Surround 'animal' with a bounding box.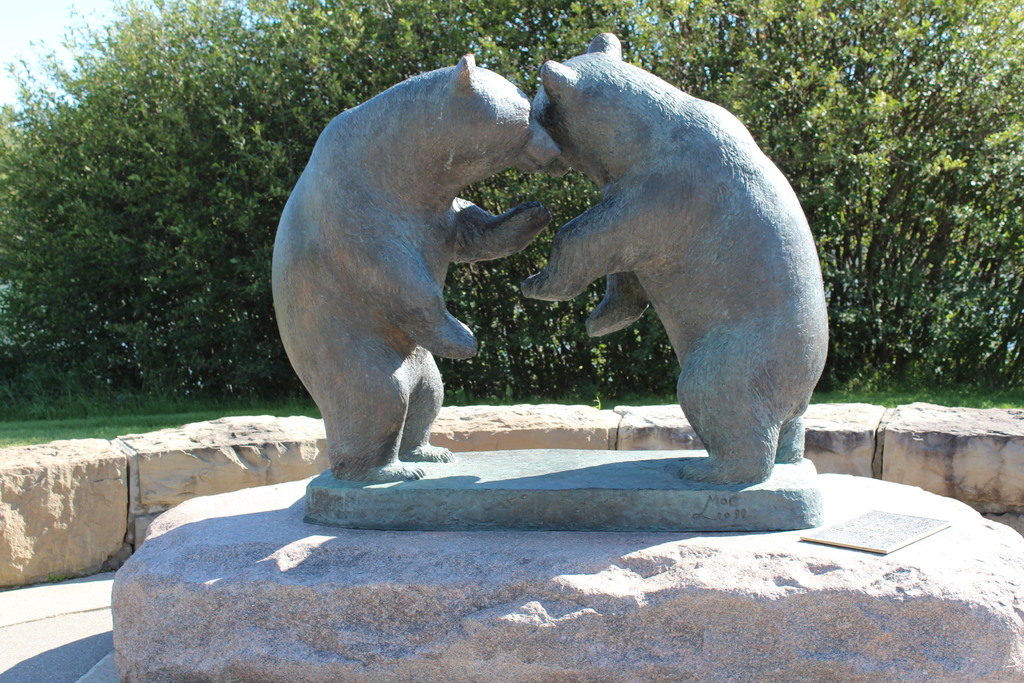
269, 52, 559, 484.
